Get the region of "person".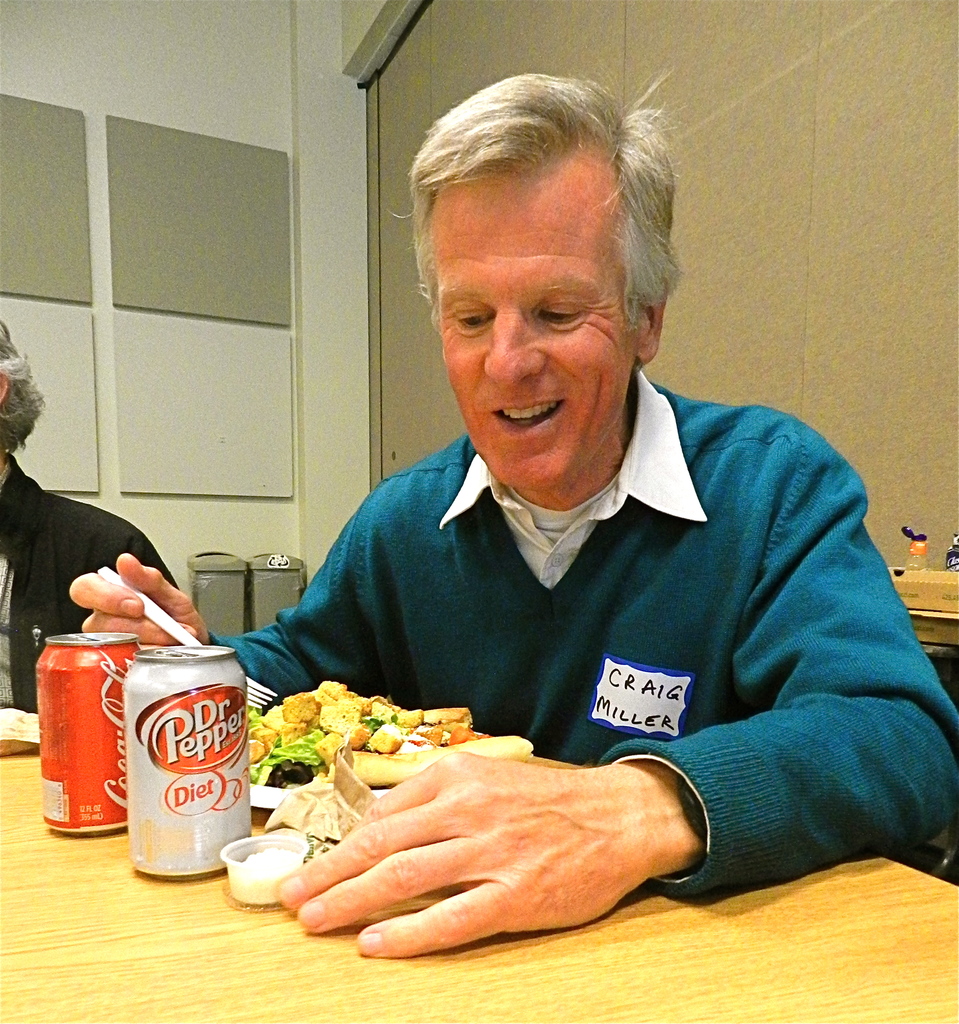
detection(67, 49, 958, 956).
